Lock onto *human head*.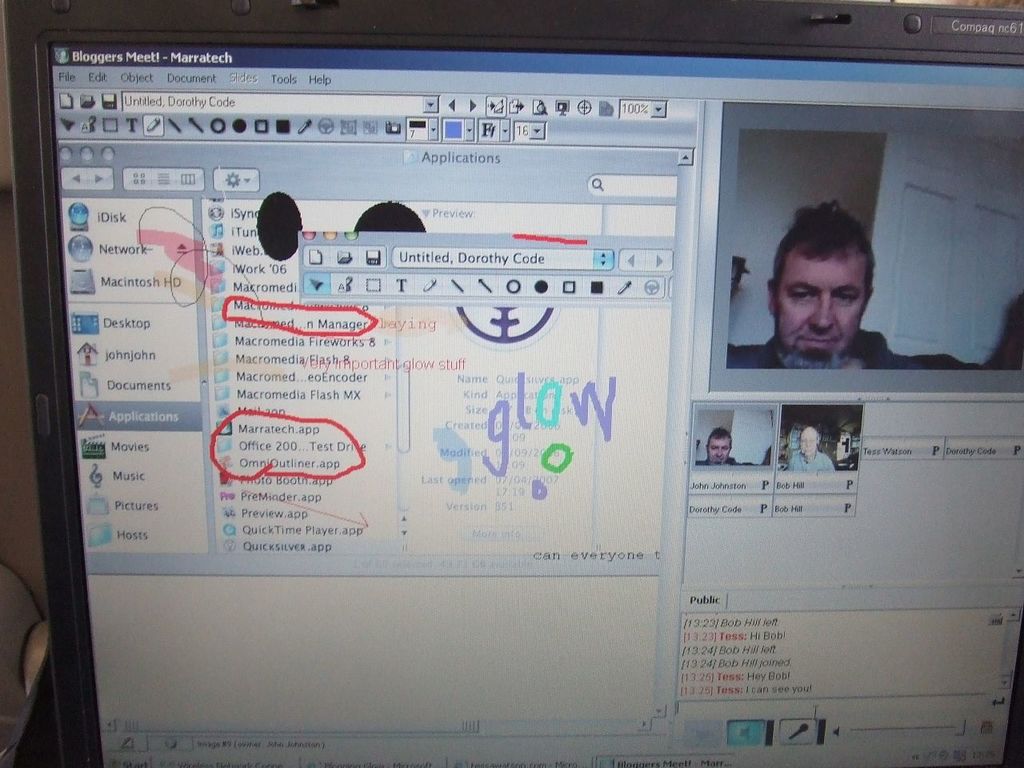
Locked: box=[706, 426, 734, 467].
